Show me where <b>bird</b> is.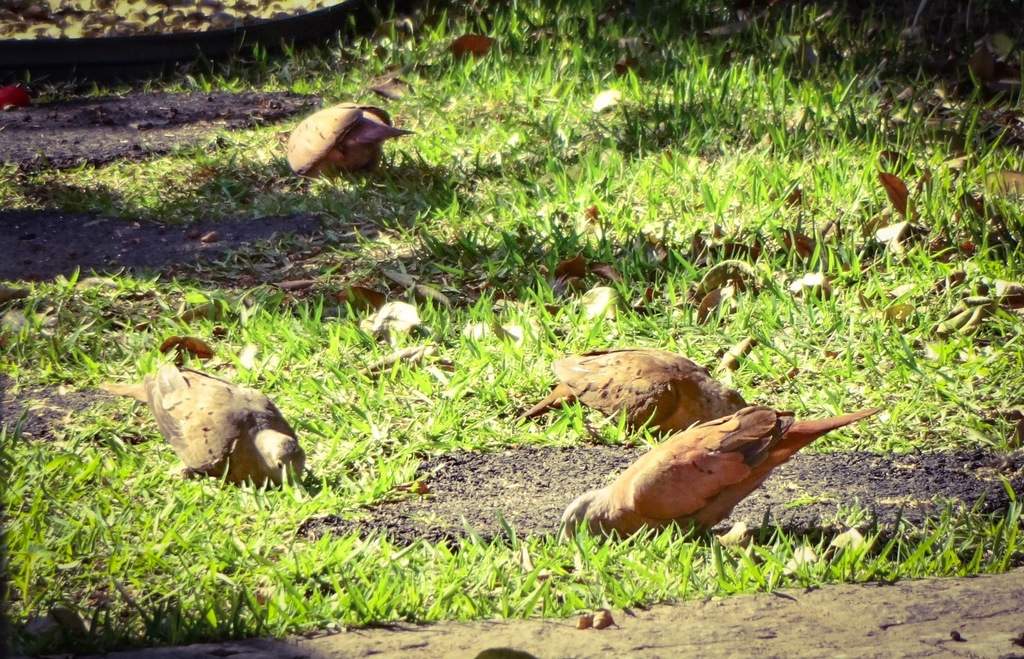
<b>bird</b> is at [287, 101, 413, 179].
